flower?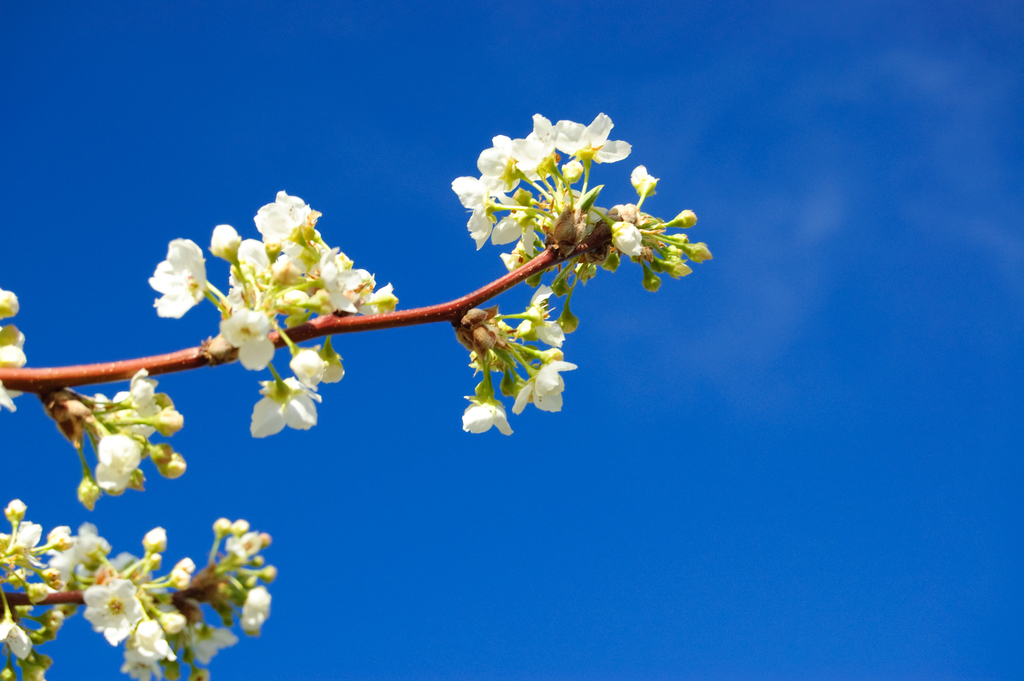
94,431,145,493
